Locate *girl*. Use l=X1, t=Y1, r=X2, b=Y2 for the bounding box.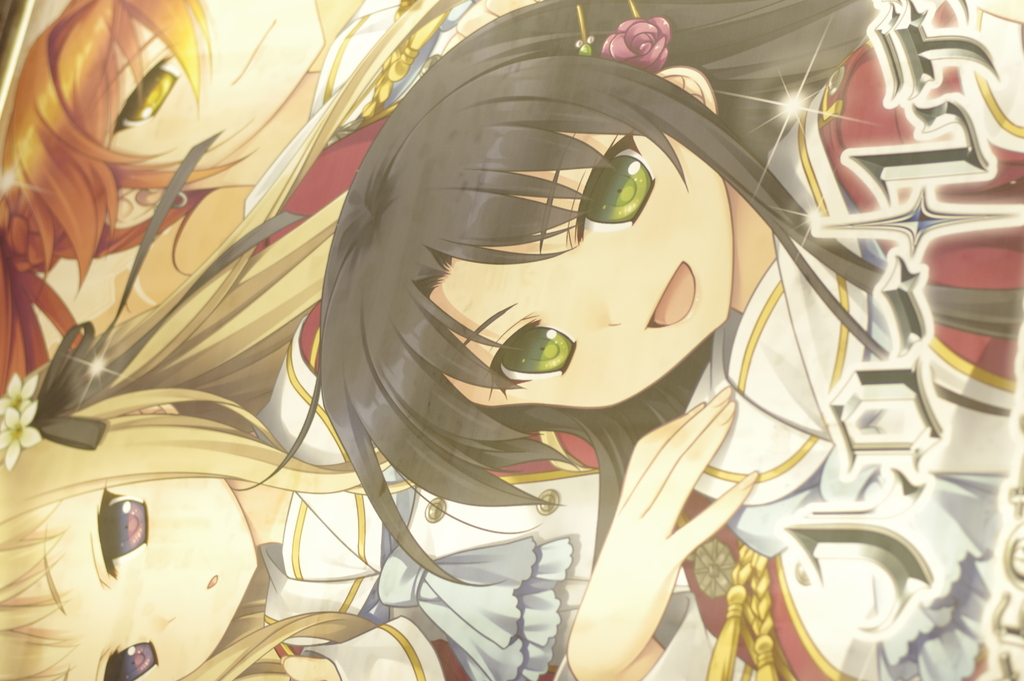
l=318, t=0, r=1023, b=680.
